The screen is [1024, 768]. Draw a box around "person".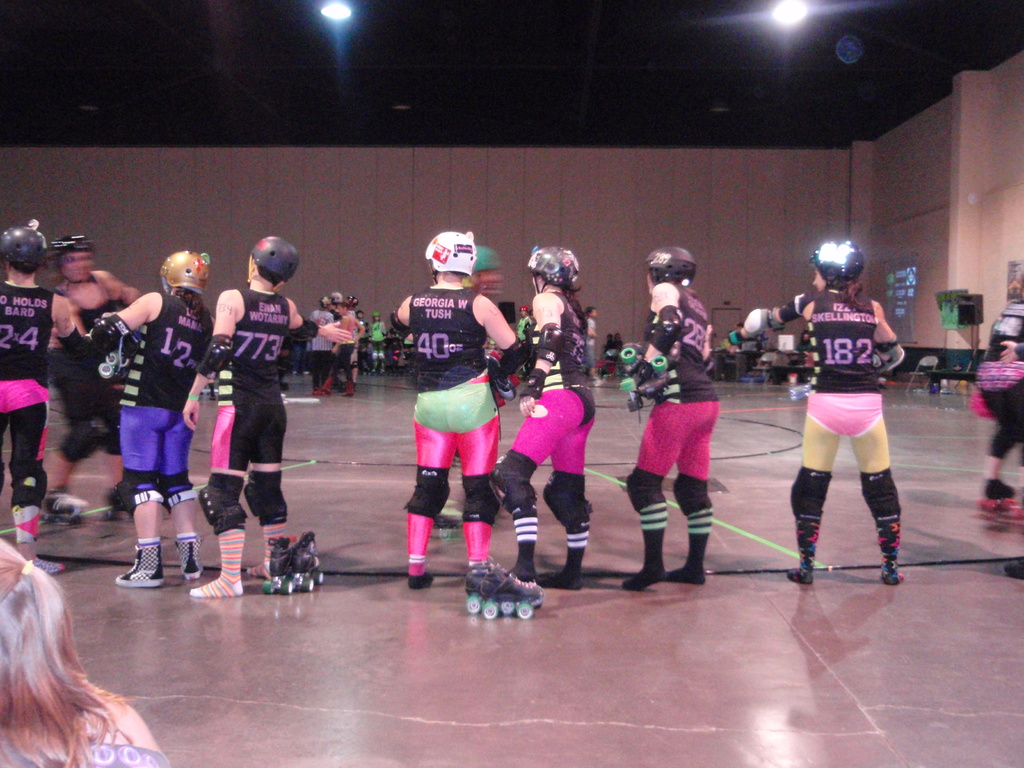
730/317/745/345.
